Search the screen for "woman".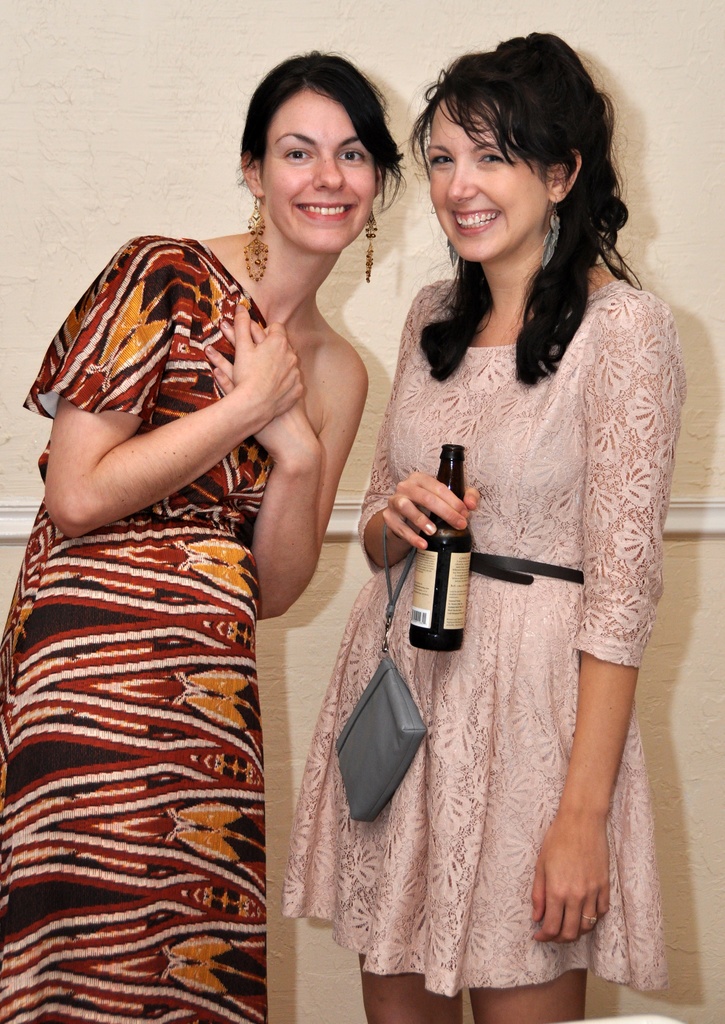
Found at detection(0, 41, 420, 1023).
